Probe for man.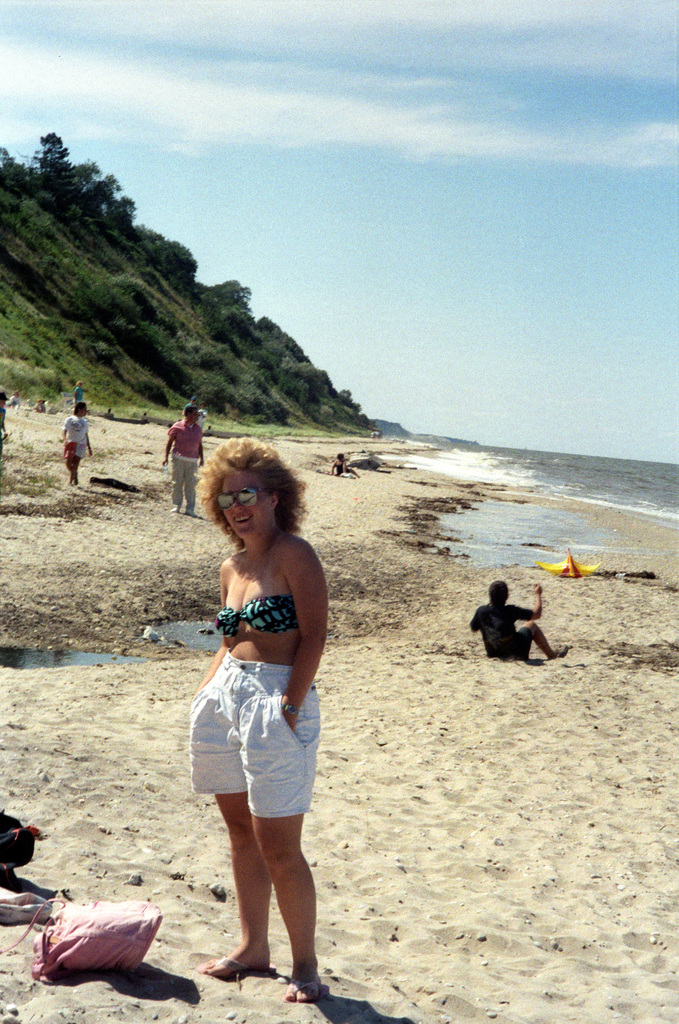
Probe result: rect(183, 397, 197, 414).
